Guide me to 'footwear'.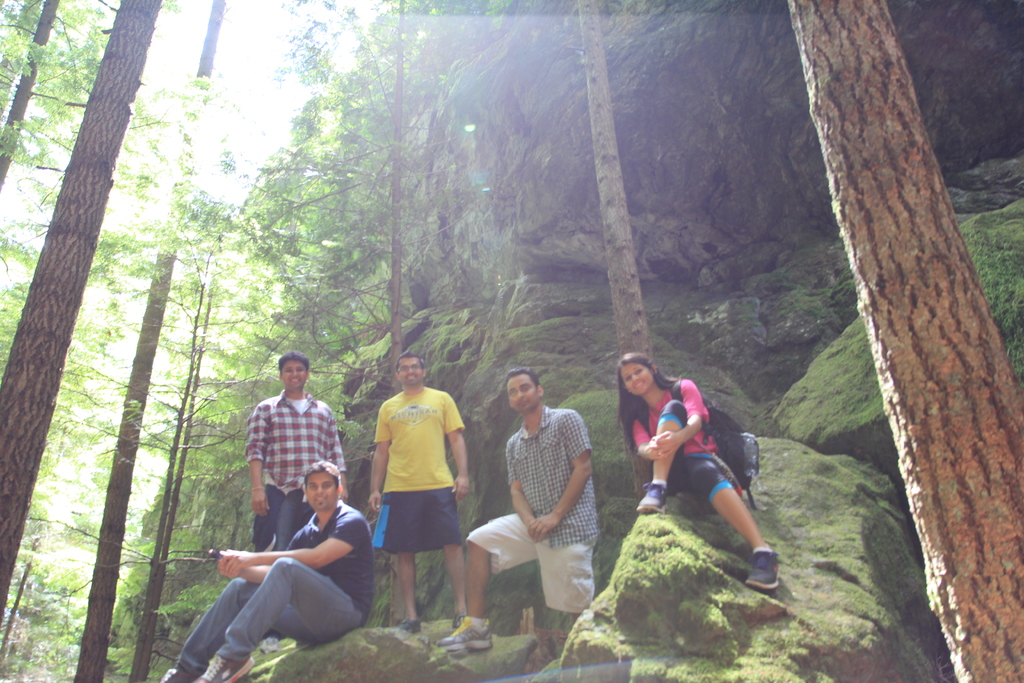
Guidance: 401,620,438,634.
